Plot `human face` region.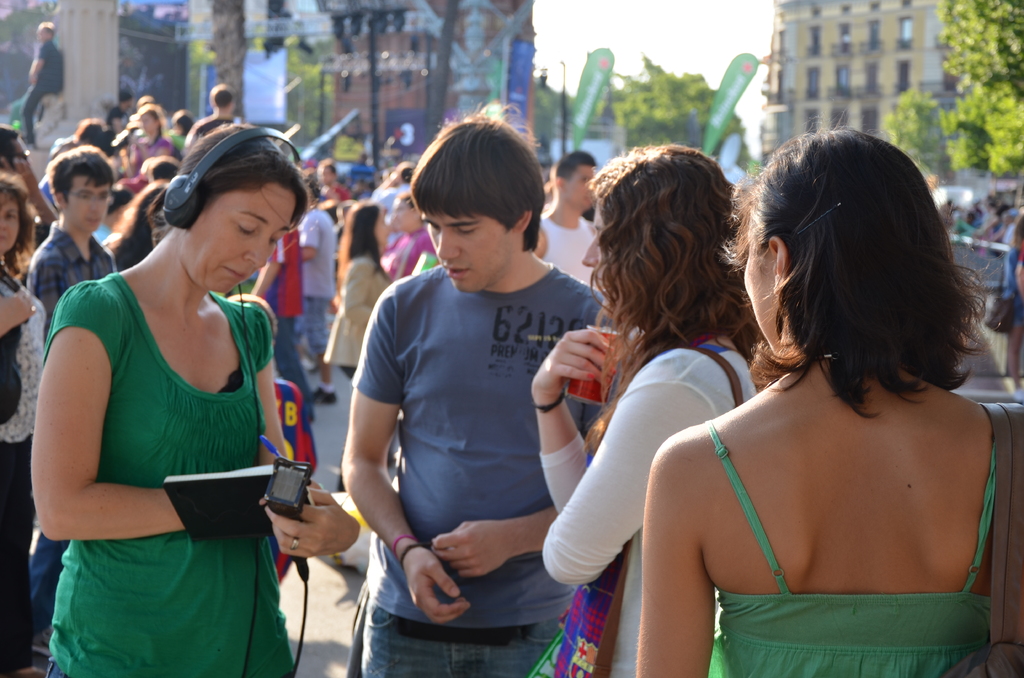
Plotted at (577,204,614,291).
